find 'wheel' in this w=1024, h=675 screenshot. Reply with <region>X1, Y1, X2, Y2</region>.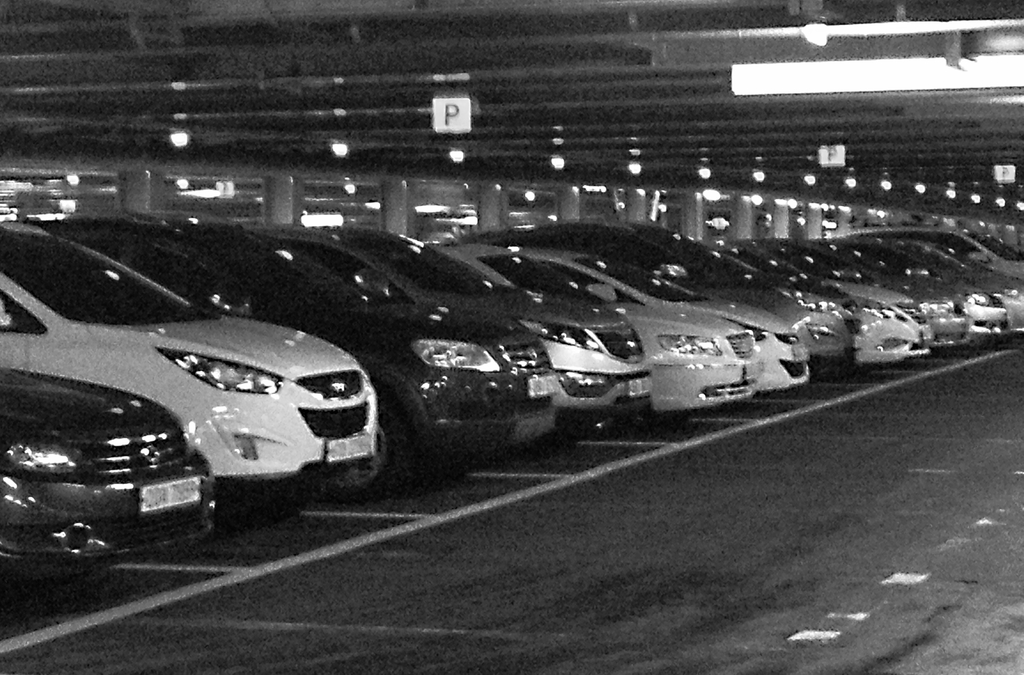
<region>320, 413, 396, 497</region>.
